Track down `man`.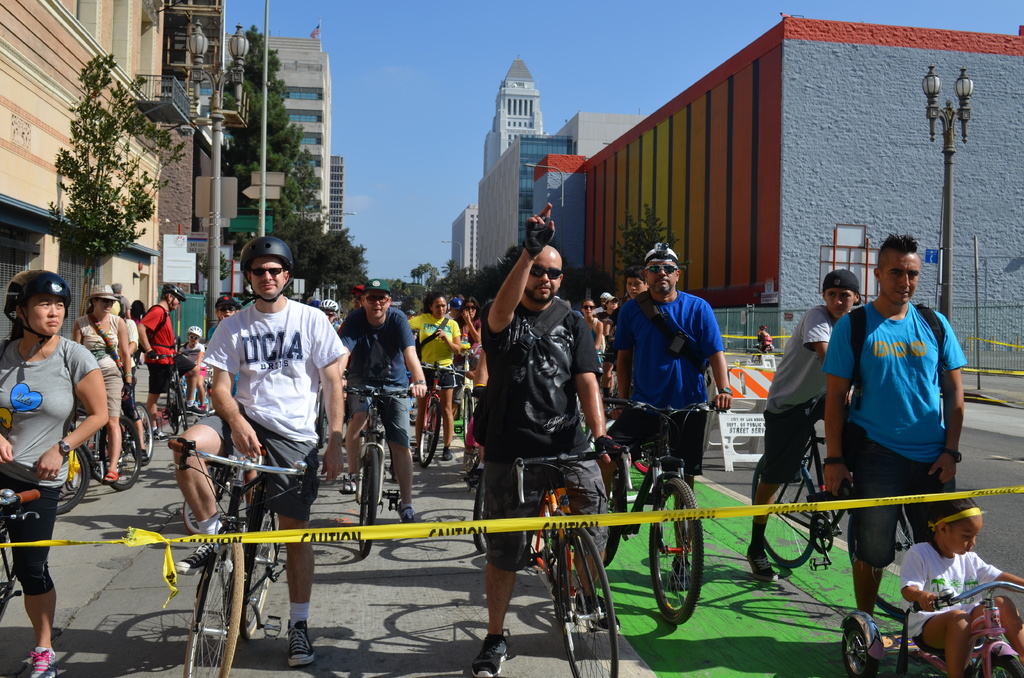
Tracked to <box>610,240,733,592</box>.
